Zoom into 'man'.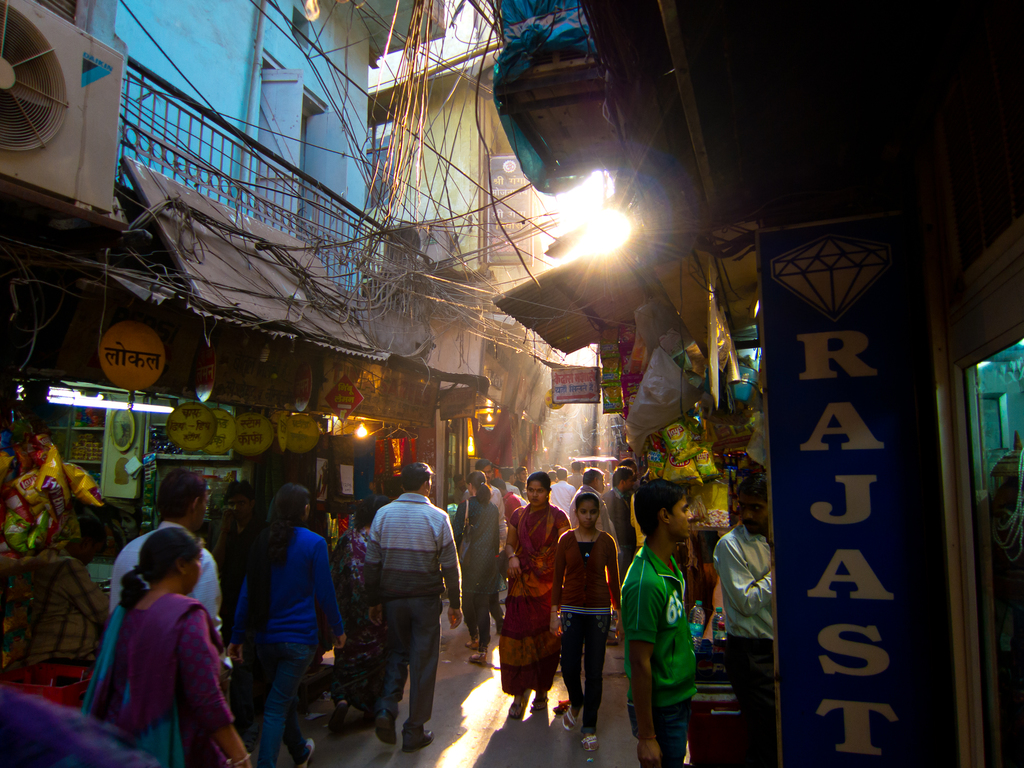
Zoom target: x1=620, y1=479, x2=700, y2=767.
